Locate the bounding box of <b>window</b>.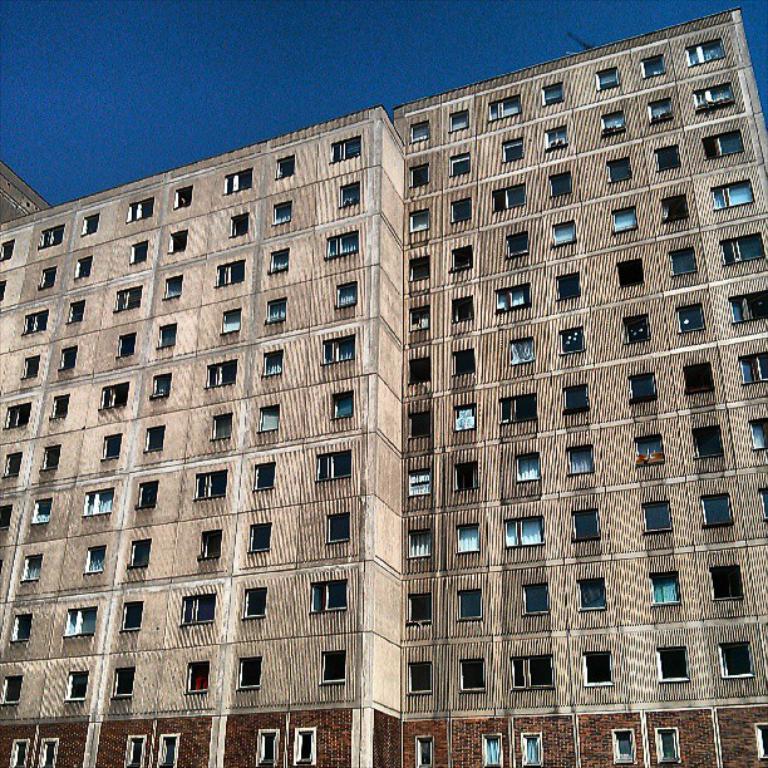
Bounding box: bbox(221, 307, 243, 335).
